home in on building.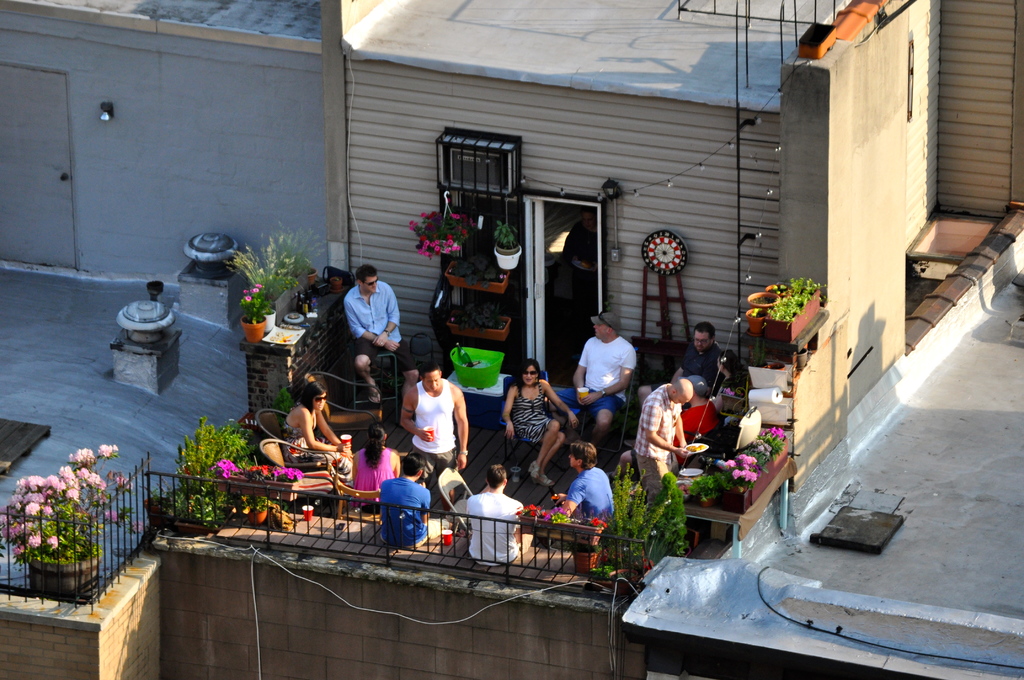
Homed in at crop(0, 0, 1023, 451).
